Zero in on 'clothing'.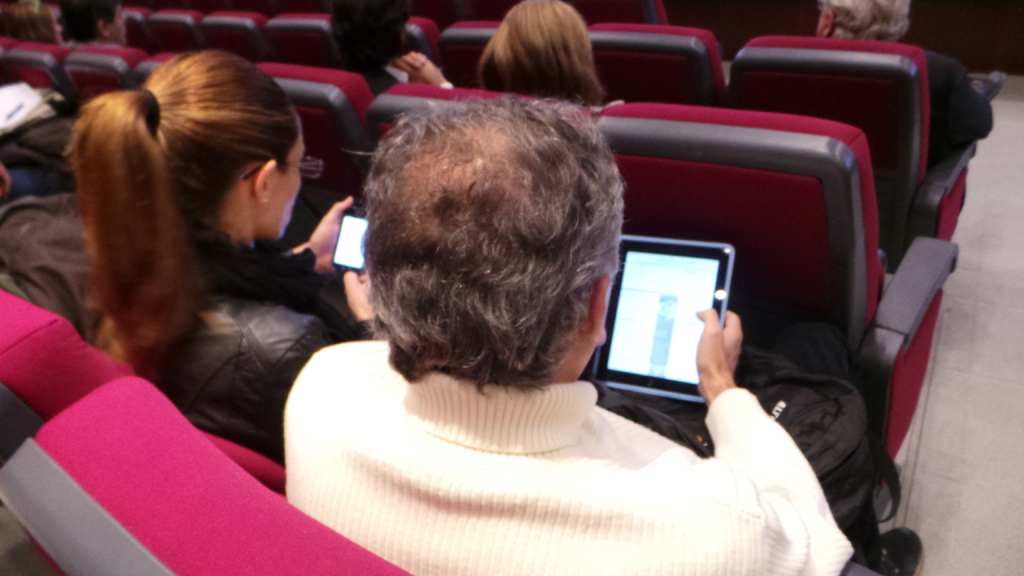
Zeroed in: (left=275, top=335, right=849, bottom=575).
